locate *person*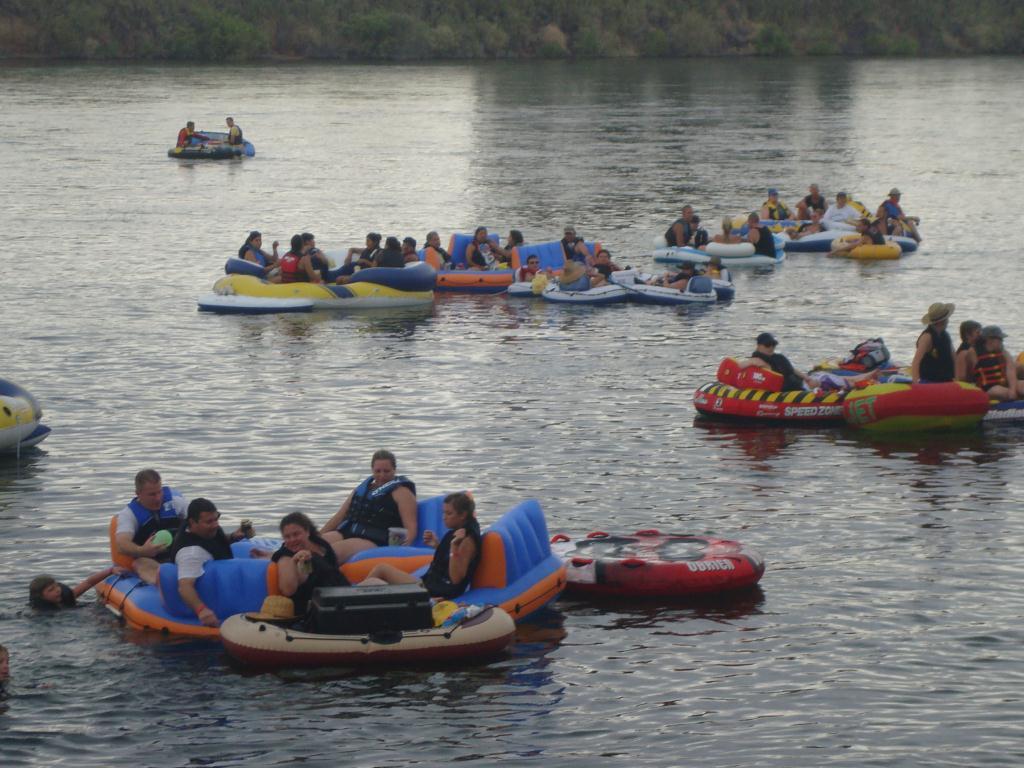
{"left": 882, "top": 189, "right": 914, "bottom": 220}
